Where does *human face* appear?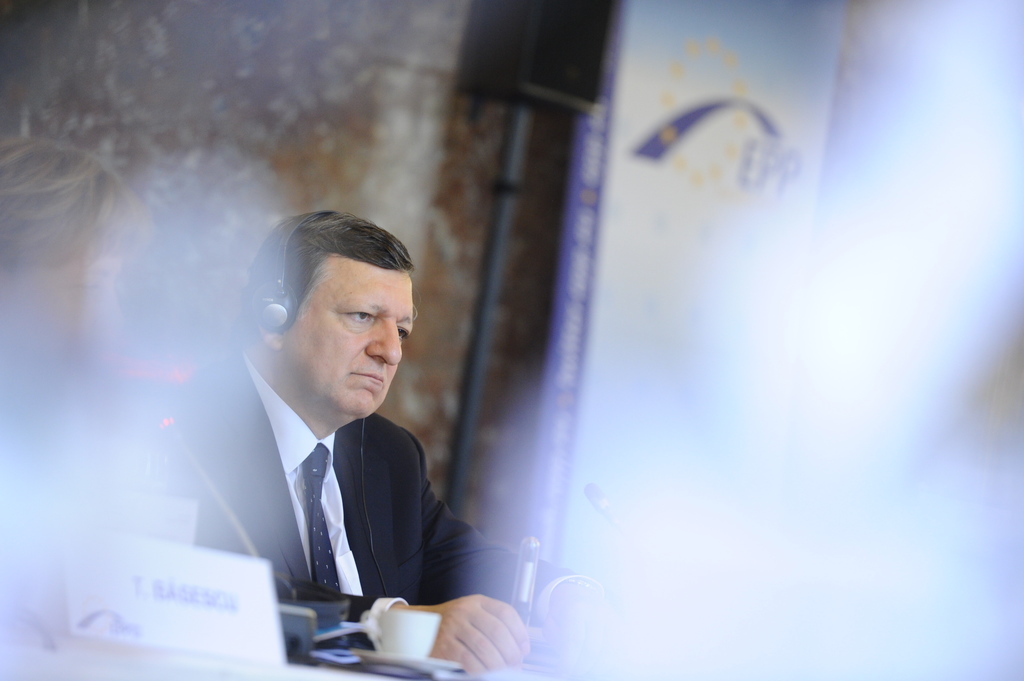
Appears at (left=281, top=249, right=415, bottom=418).
